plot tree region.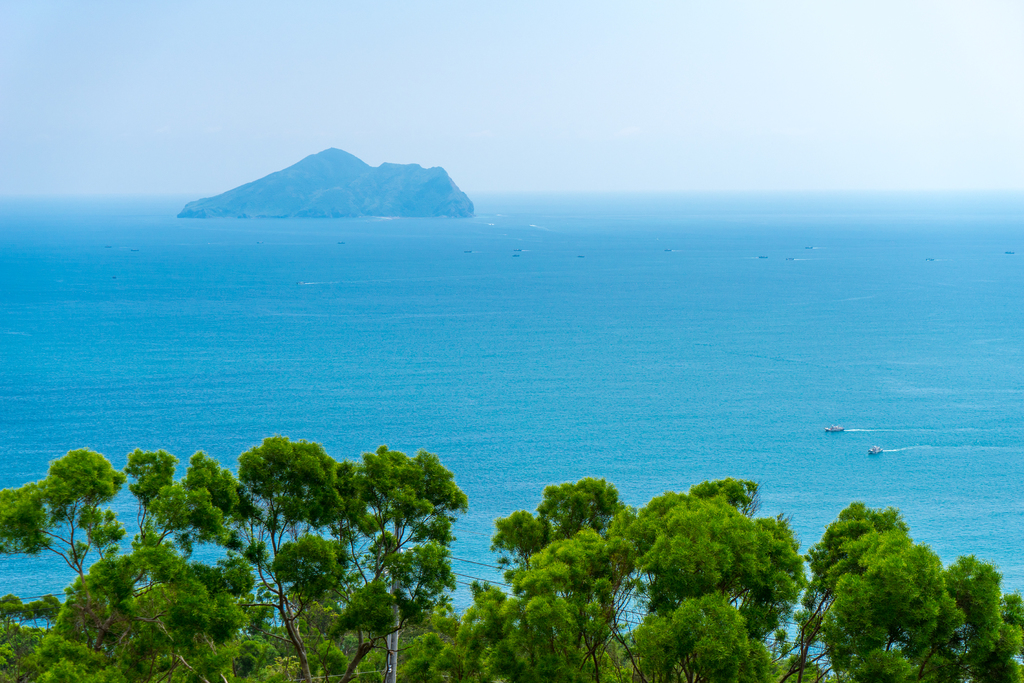
Plotted at x1=223, y1=432, x2=467, y2=682.
